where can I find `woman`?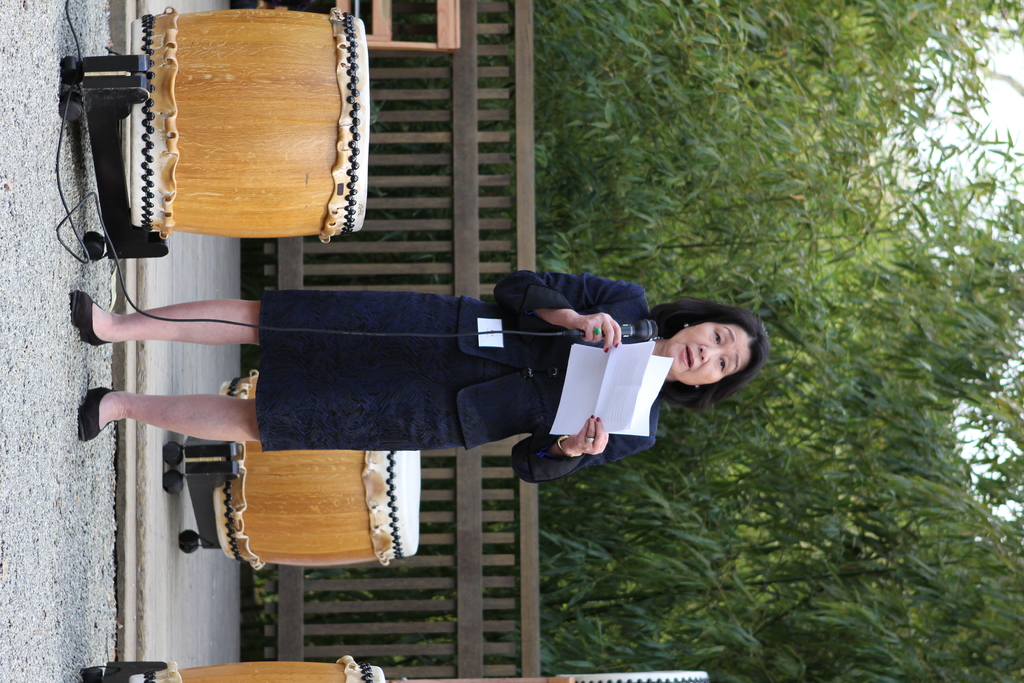
You can find it at 65/270/770/481.
